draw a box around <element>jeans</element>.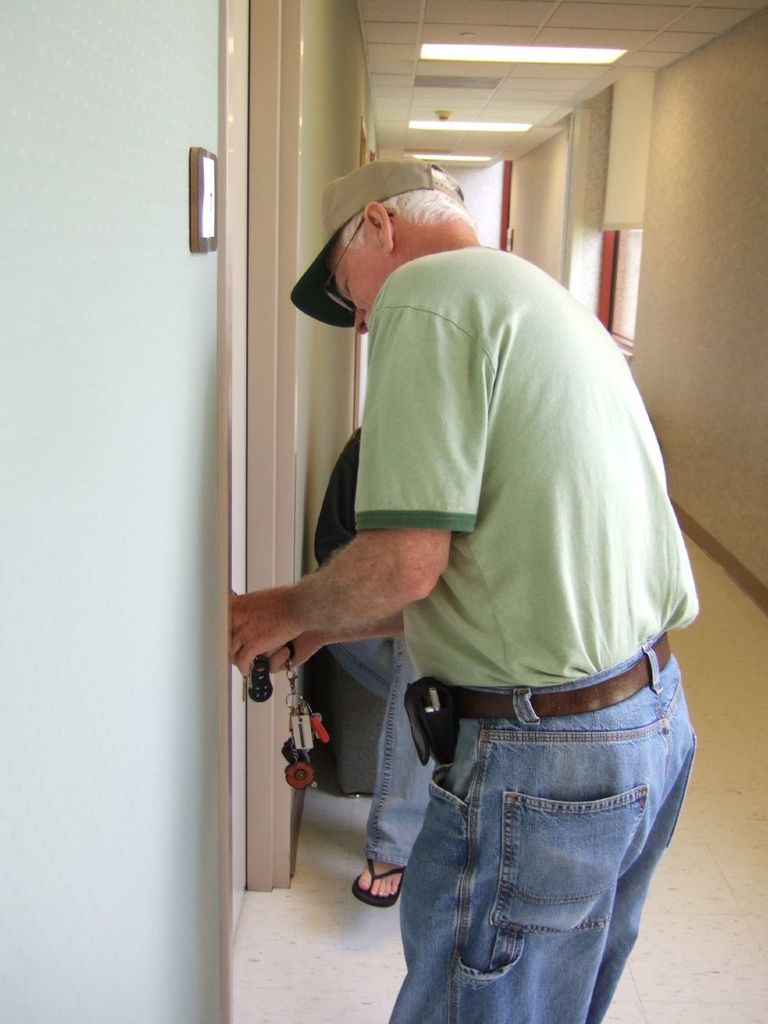
(left=380, top=620, right=694, bottom=1023).
